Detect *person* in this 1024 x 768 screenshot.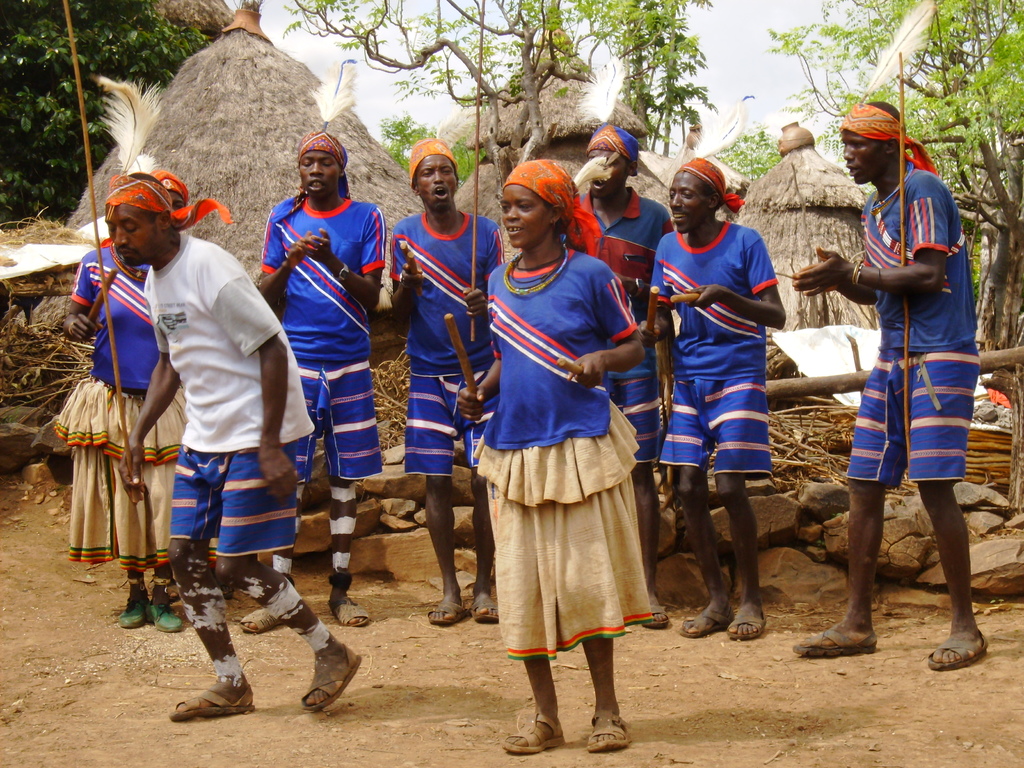
Detection: select_region(457, 156, 648, 755).
